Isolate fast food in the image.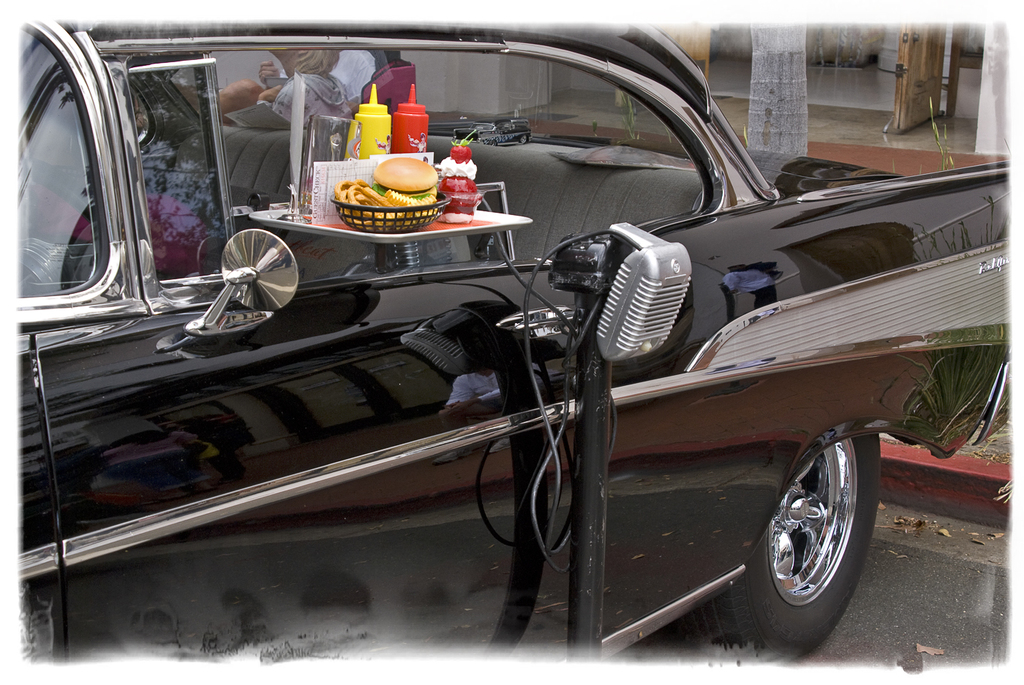
Isolated region: crop(370, 154, 439, 205).
